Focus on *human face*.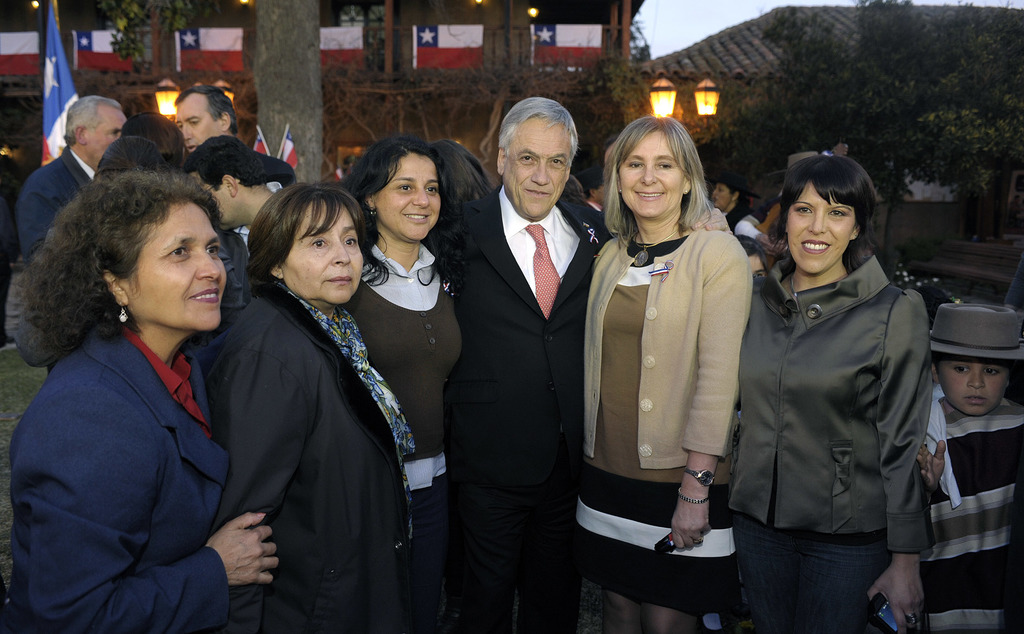
Focused at (left=714, top=185, right=733, bottom=209).
